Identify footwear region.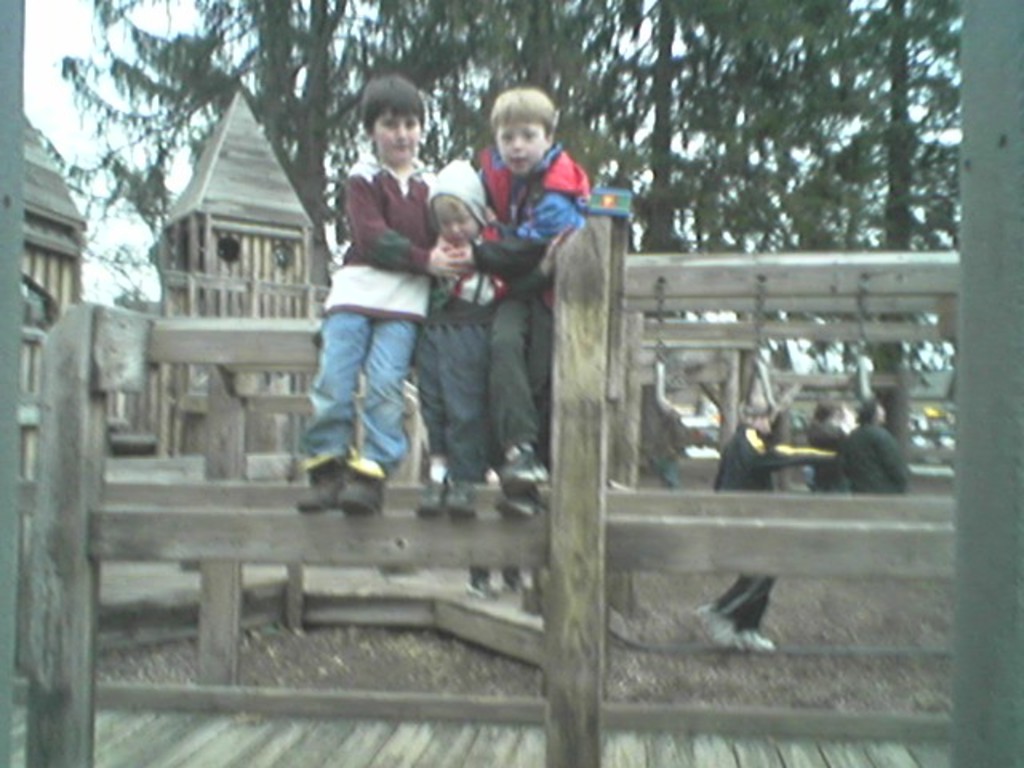
Region: 501 448 549 485.
